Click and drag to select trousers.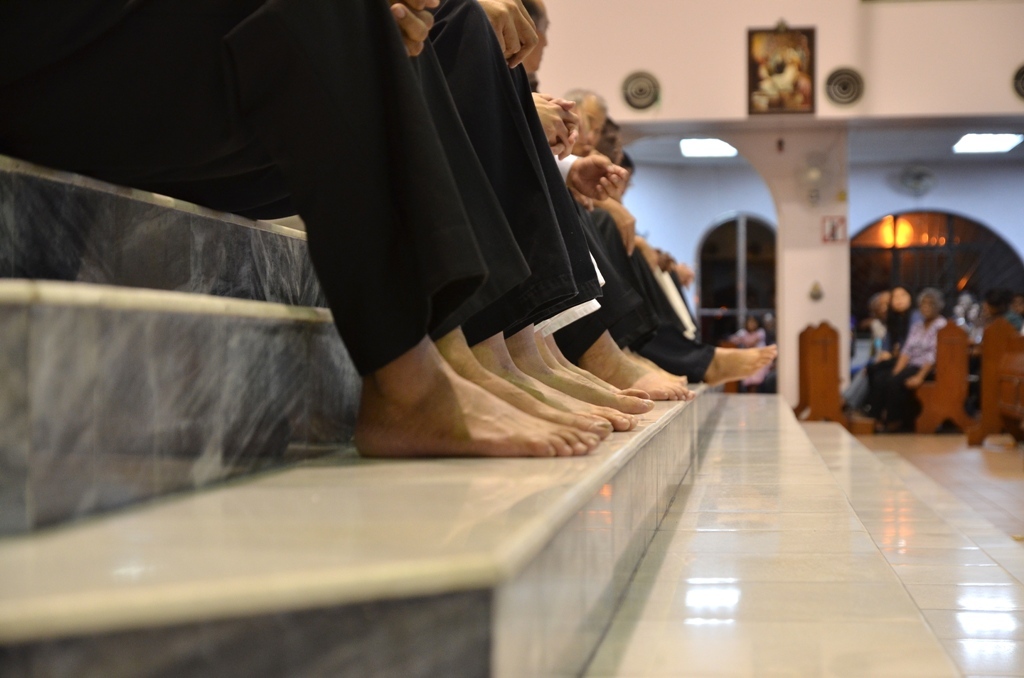
Selection: detection(433, 0, 601, 318).
